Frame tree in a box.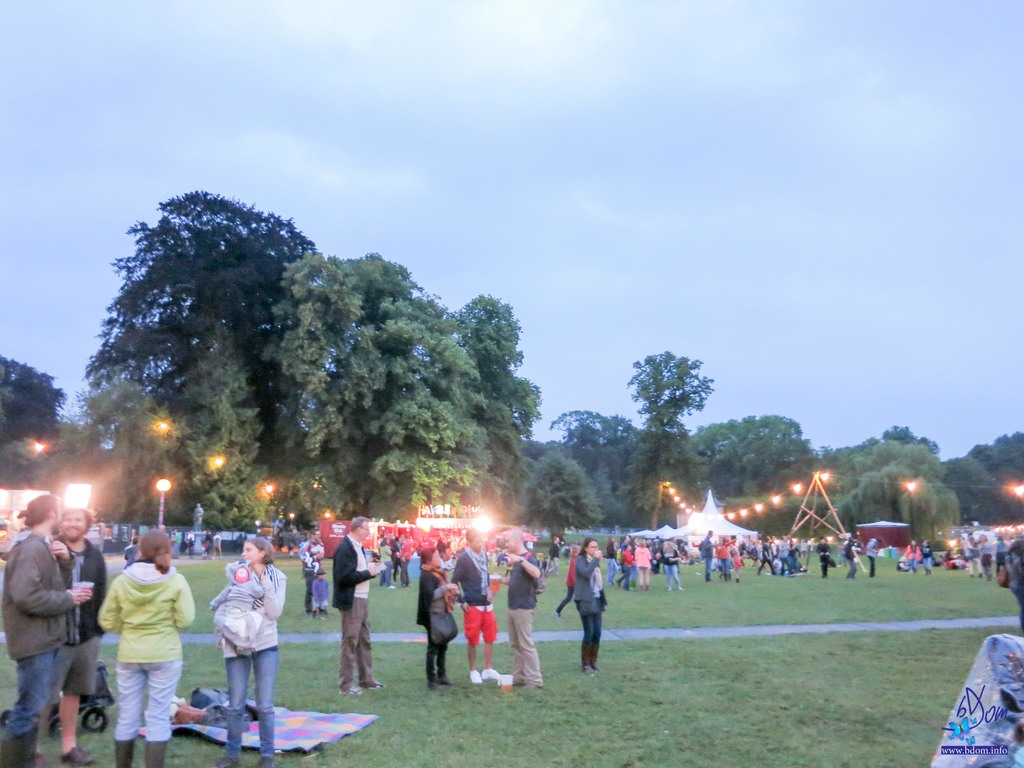
{"x1": 530, "y1": 396, "x2": 652, "y2": 537}.
